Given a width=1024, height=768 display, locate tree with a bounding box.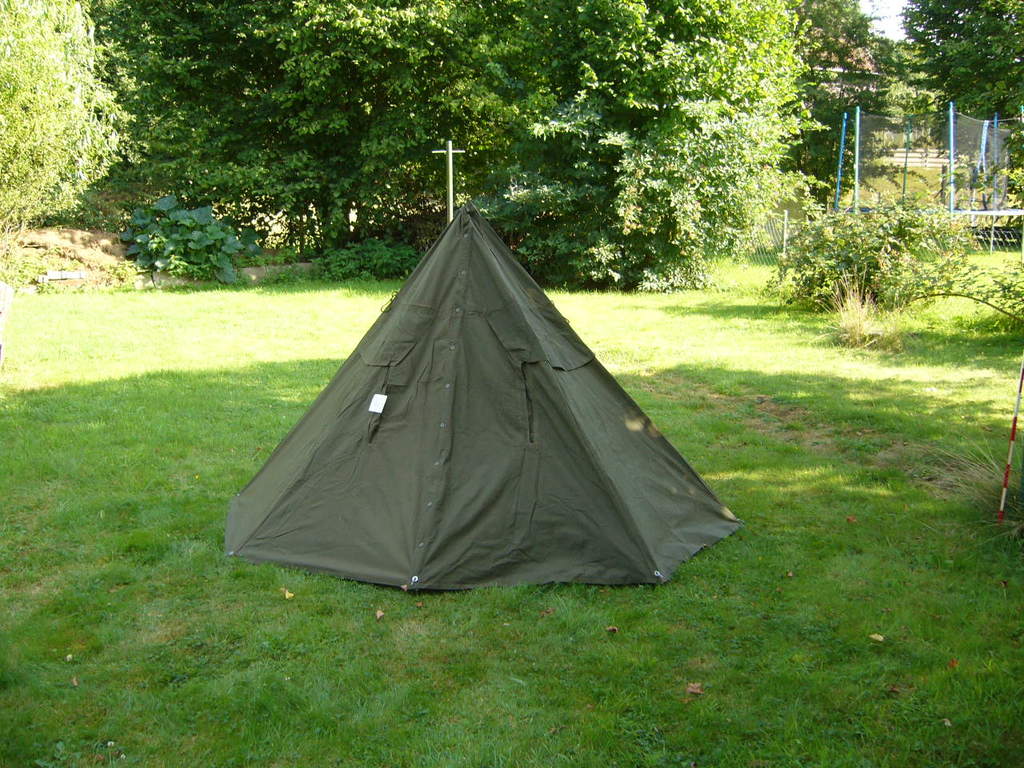
Located: 437/0/763/293.
